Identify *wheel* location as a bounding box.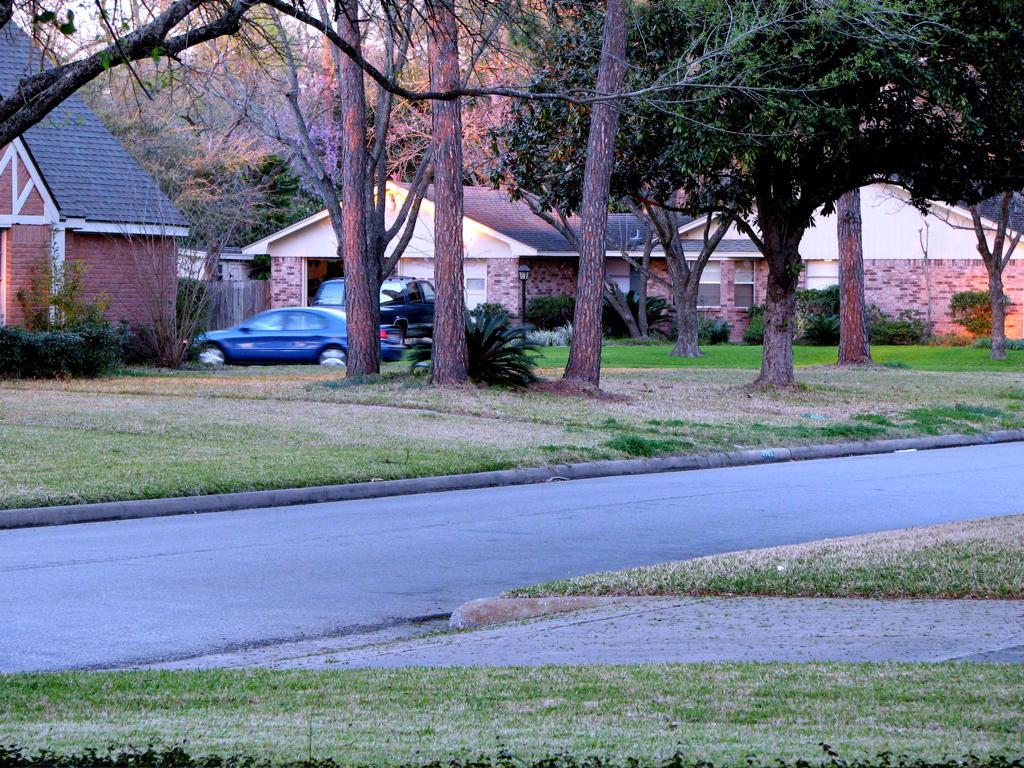
317,344,350,370.
